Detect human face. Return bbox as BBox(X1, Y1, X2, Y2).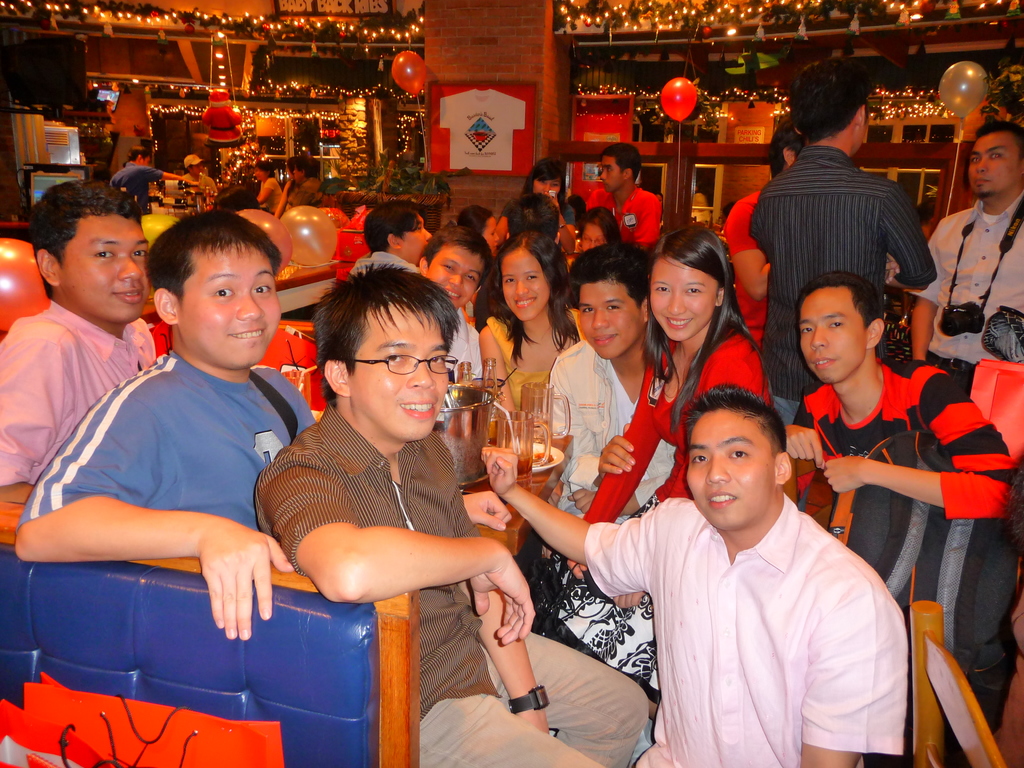
BBox(396, 208, 433, 264).
